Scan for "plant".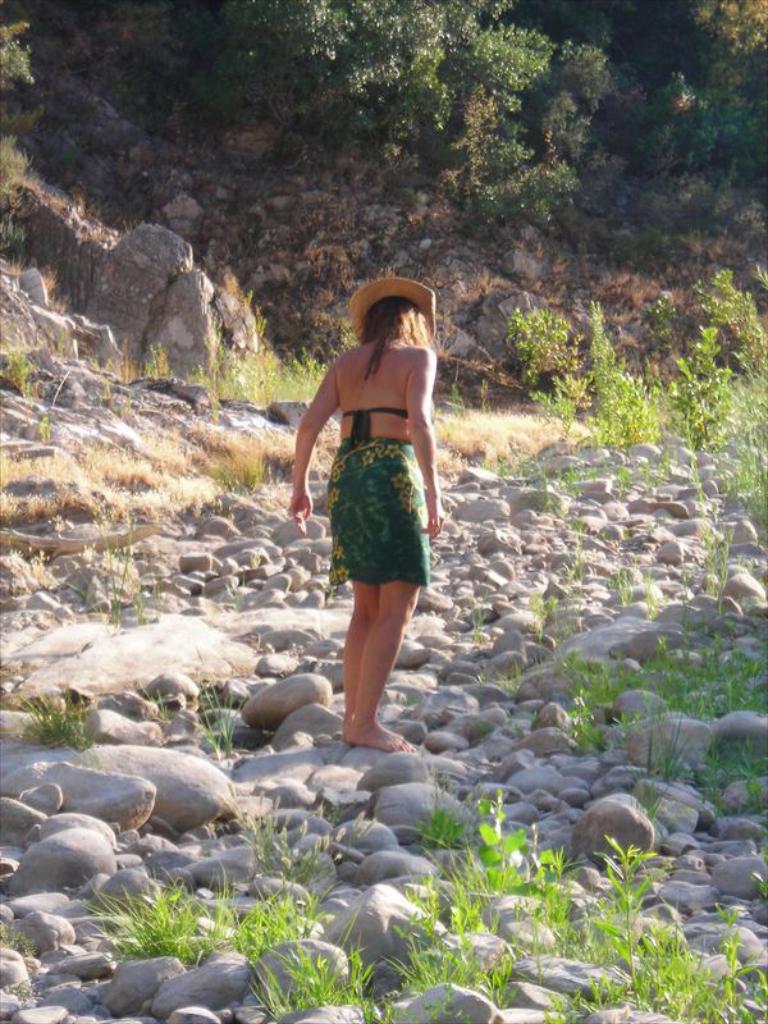
Scan result: <region>380, 795, 767, 1020</region>.
